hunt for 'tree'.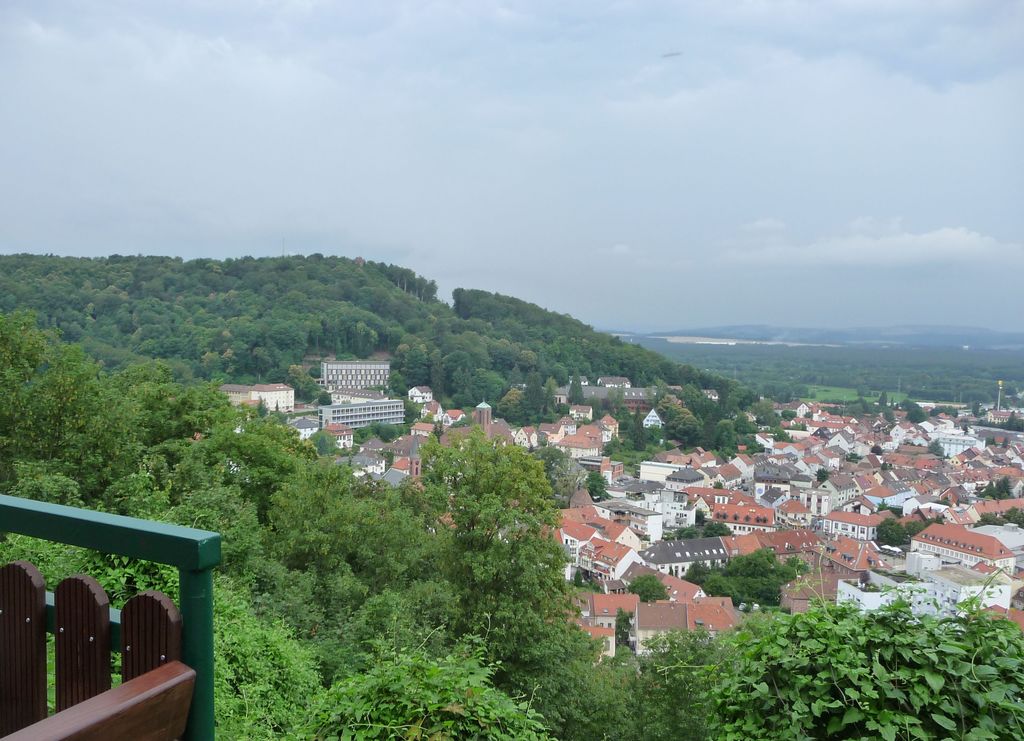
Hunted down at <box>521,370,545,418</box>.
